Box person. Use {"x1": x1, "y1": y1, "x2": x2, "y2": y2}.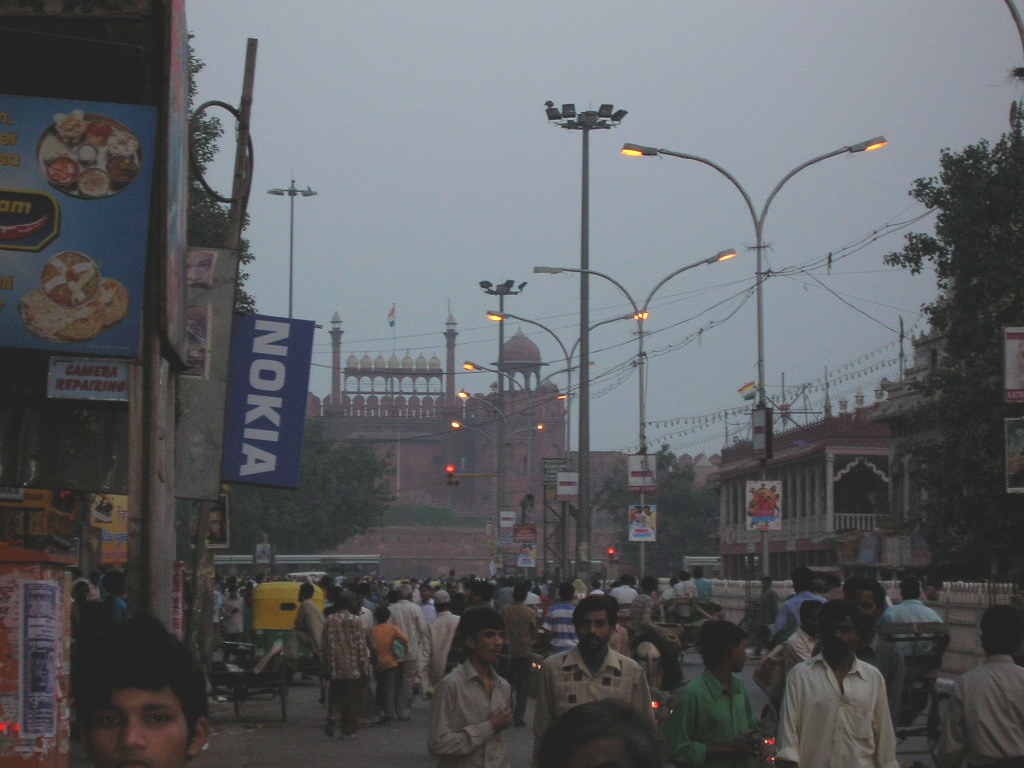
{"x1": 538, "y1": 597, "x2": 663, "y2": 744}.
